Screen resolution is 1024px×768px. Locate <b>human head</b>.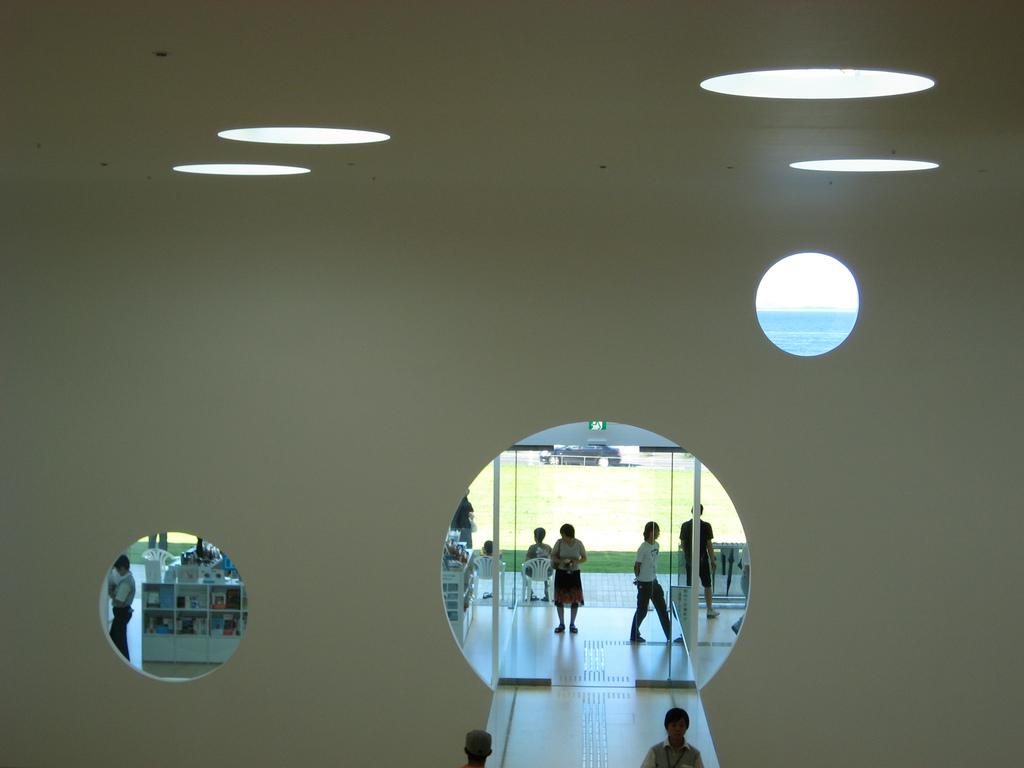
637, 520, 661, 540.
